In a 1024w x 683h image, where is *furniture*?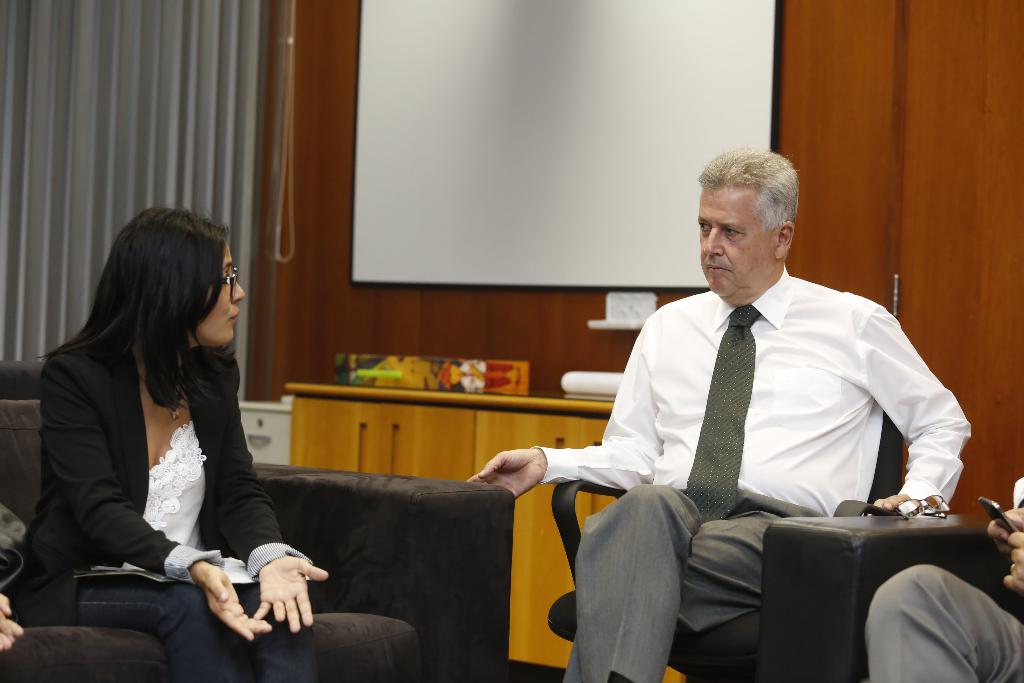
BBox(749, 513, 1023, 682).
